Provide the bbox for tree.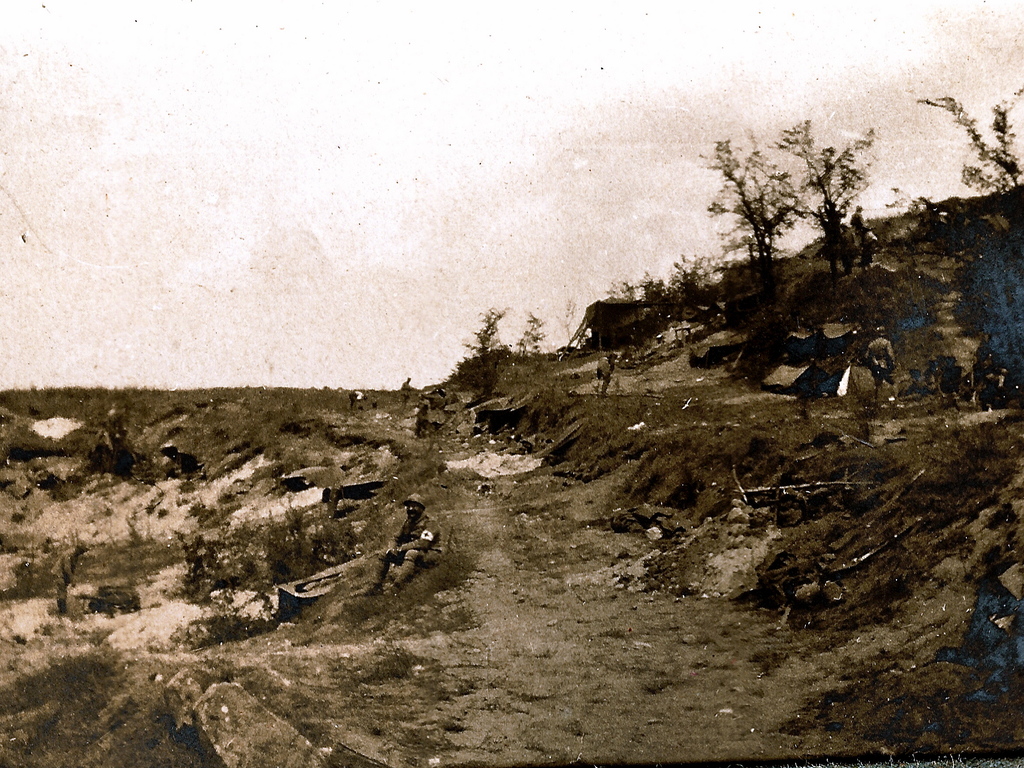
l=458, t=303, r=544, b=400.
